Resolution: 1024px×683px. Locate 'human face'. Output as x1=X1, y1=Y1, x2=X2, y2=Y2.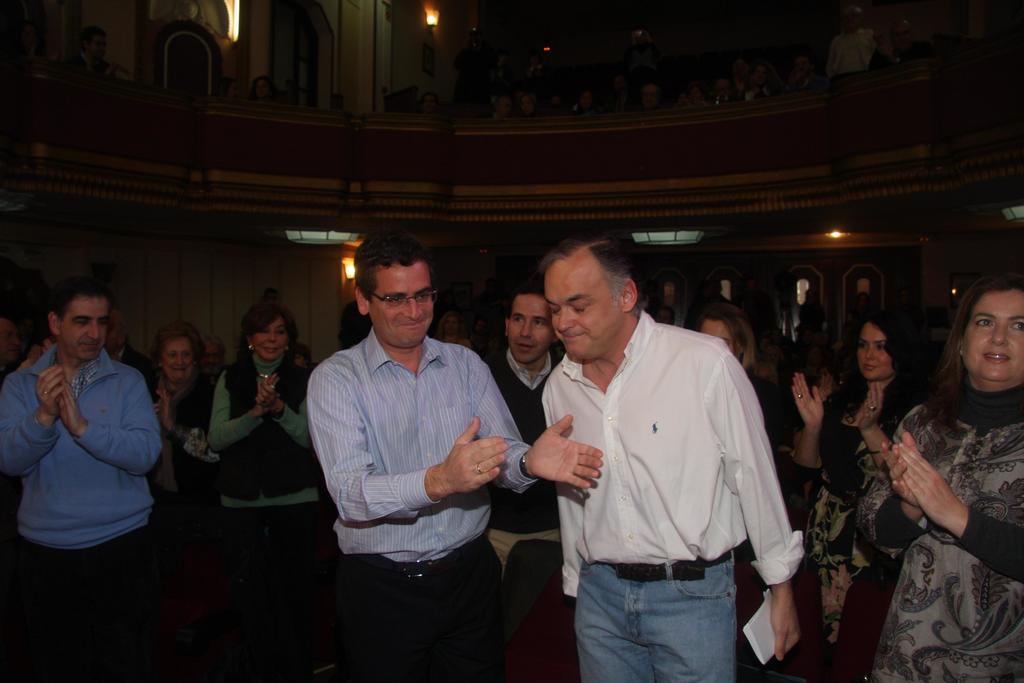
x1=369, y1=262, x2=438, y2=352.
